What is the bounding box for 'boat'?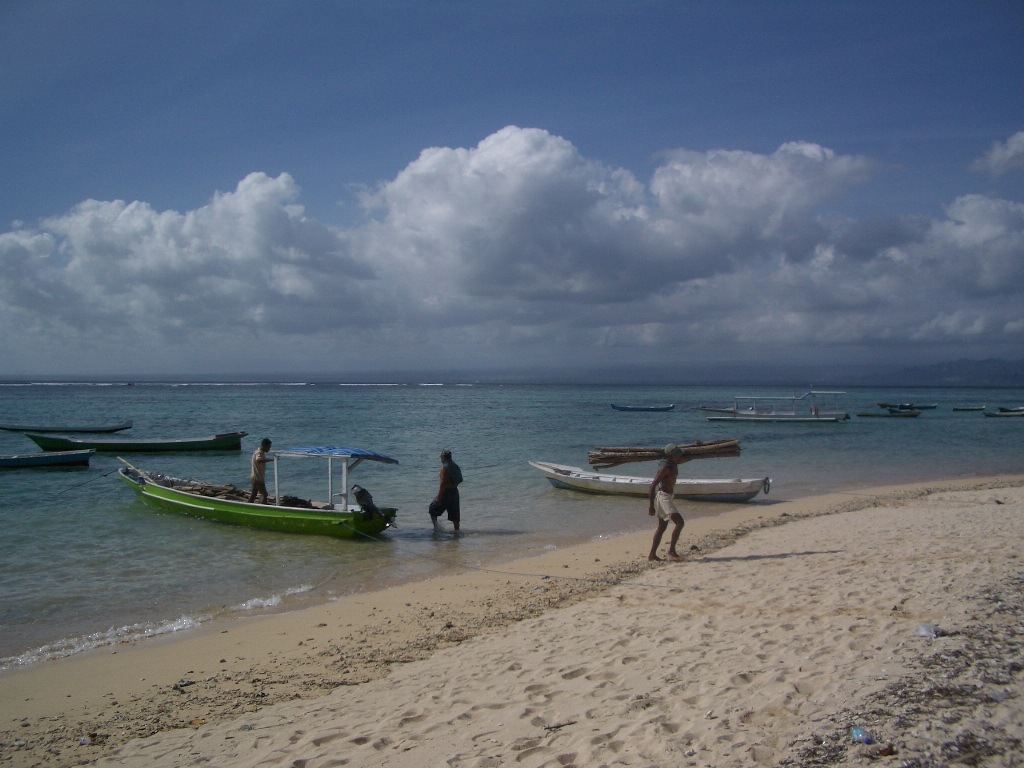
{"left": 528, "top": 459, "right": 775, "bottom": 505}.
